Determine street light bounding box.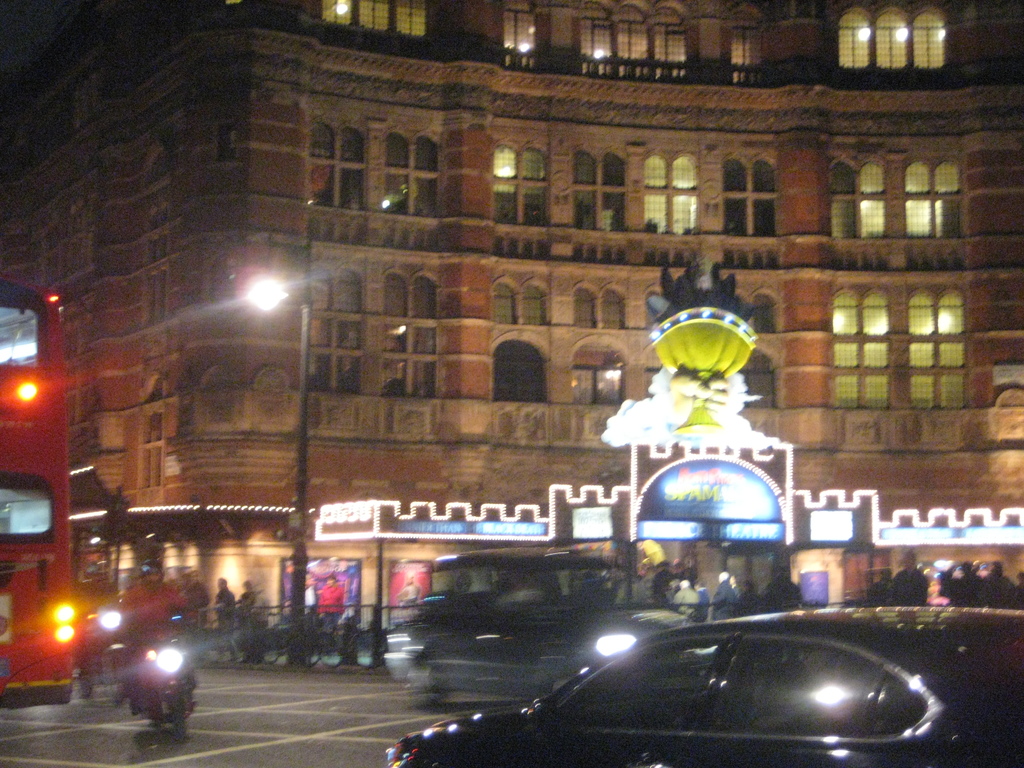
Determined: pyautogui.locateOnScreen(236, 275, 313, 667).
